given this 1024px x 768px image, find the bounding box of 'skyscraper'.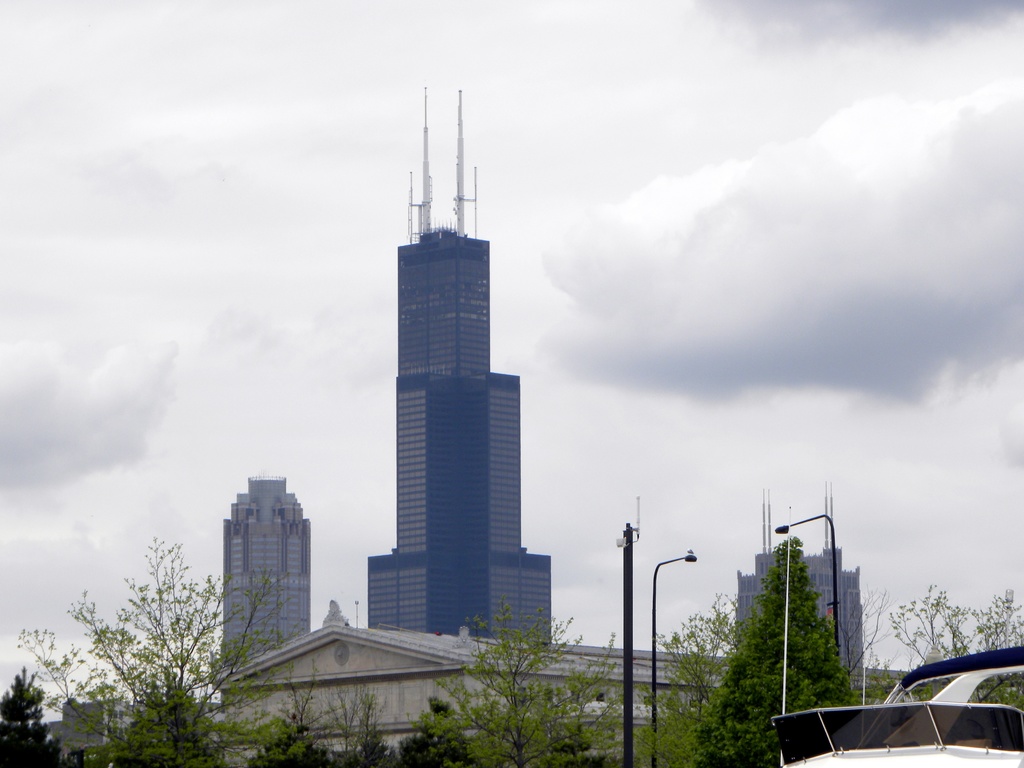
[346, 88, 556, 685].
